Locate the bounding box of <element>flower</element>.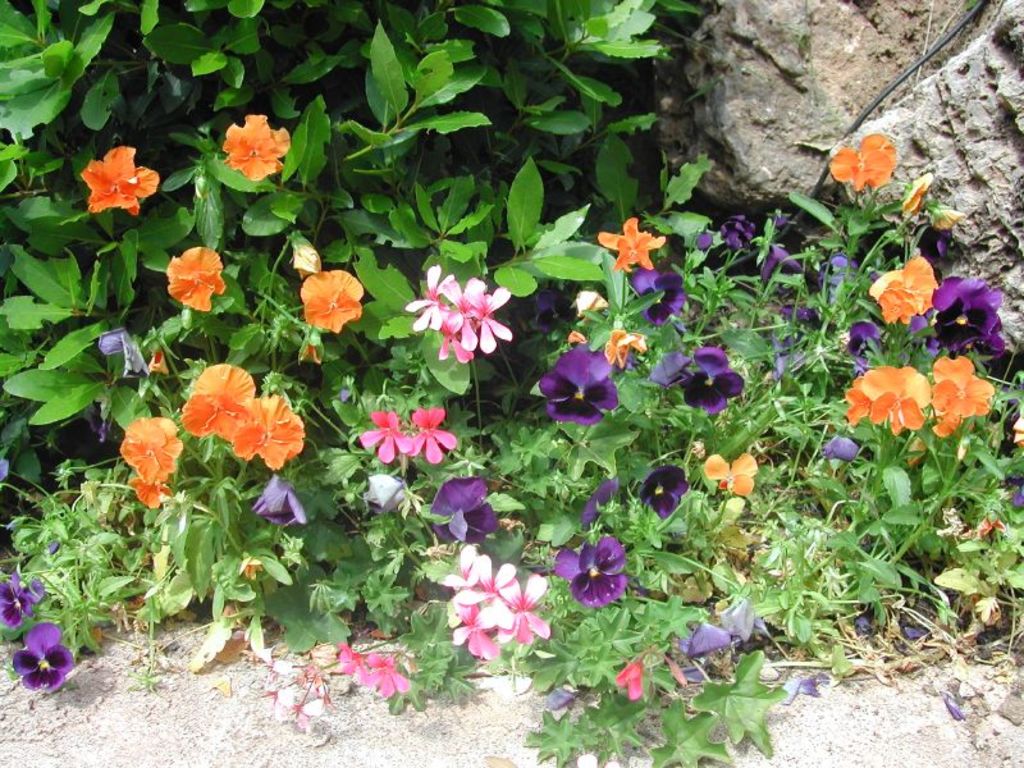
Bounding box: region(335, 639, 361, 680).
